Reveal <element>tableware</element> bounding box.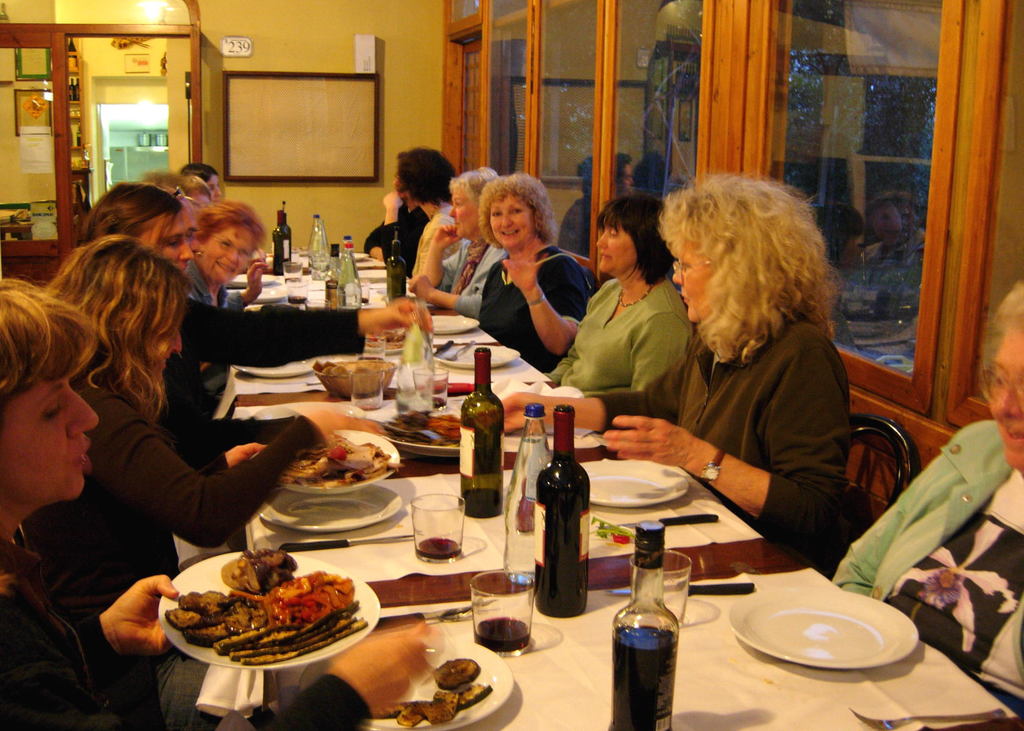
Revealed: locate(610, 578, 754, 595).
